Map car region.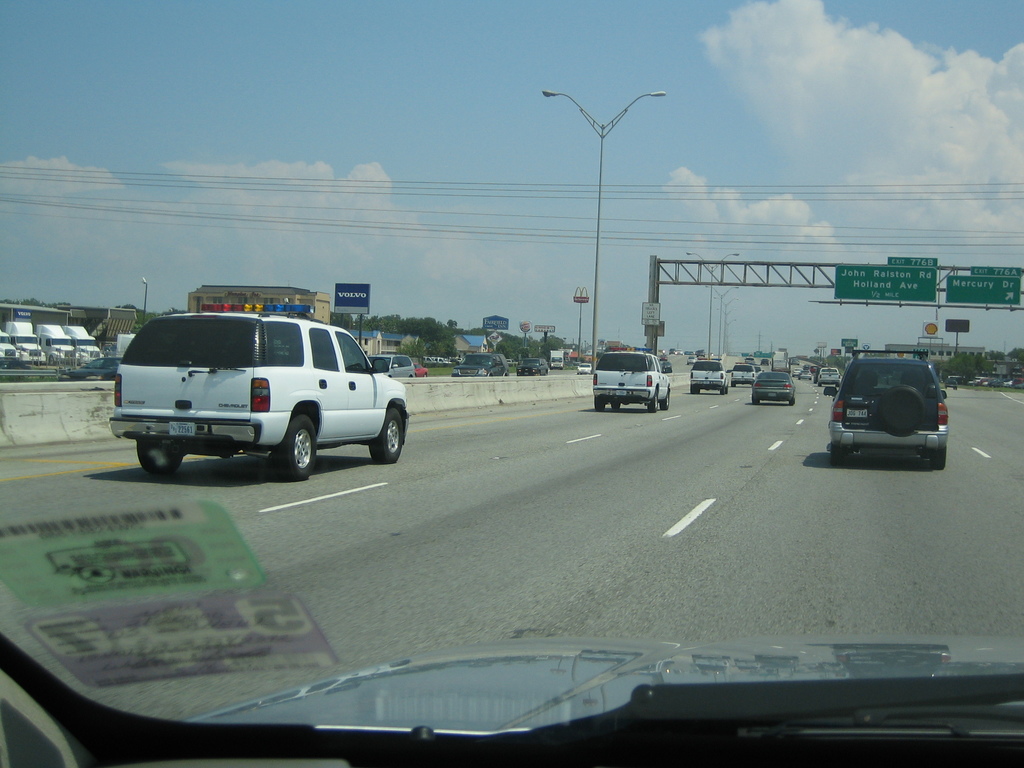
Mapped to select_region(726, 362, 753, 385).
